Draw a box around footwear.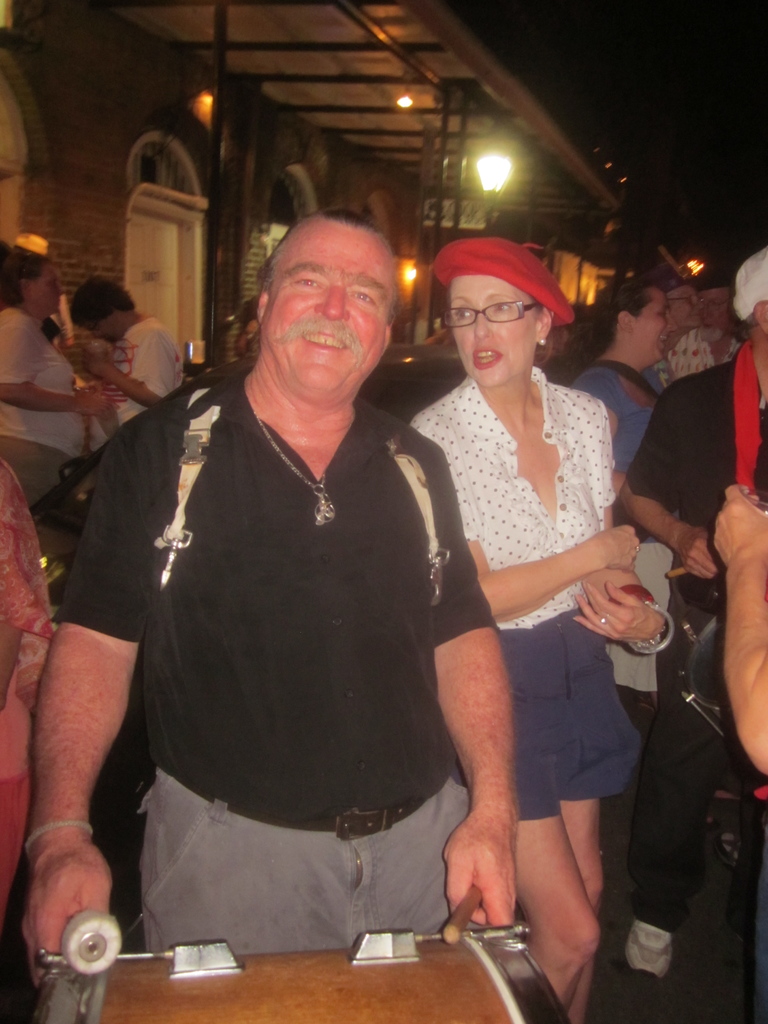
<region>709, 804, 756, 881</region>.
